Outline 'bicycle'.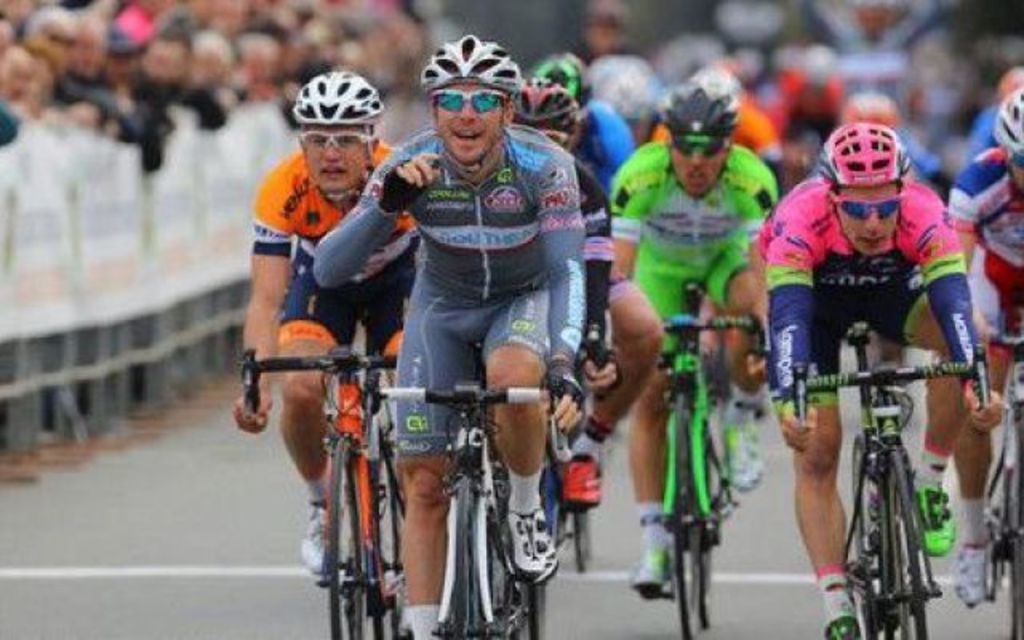
Outline: pyautogui.locateOnScreen(966, 296, 1022, 638).
